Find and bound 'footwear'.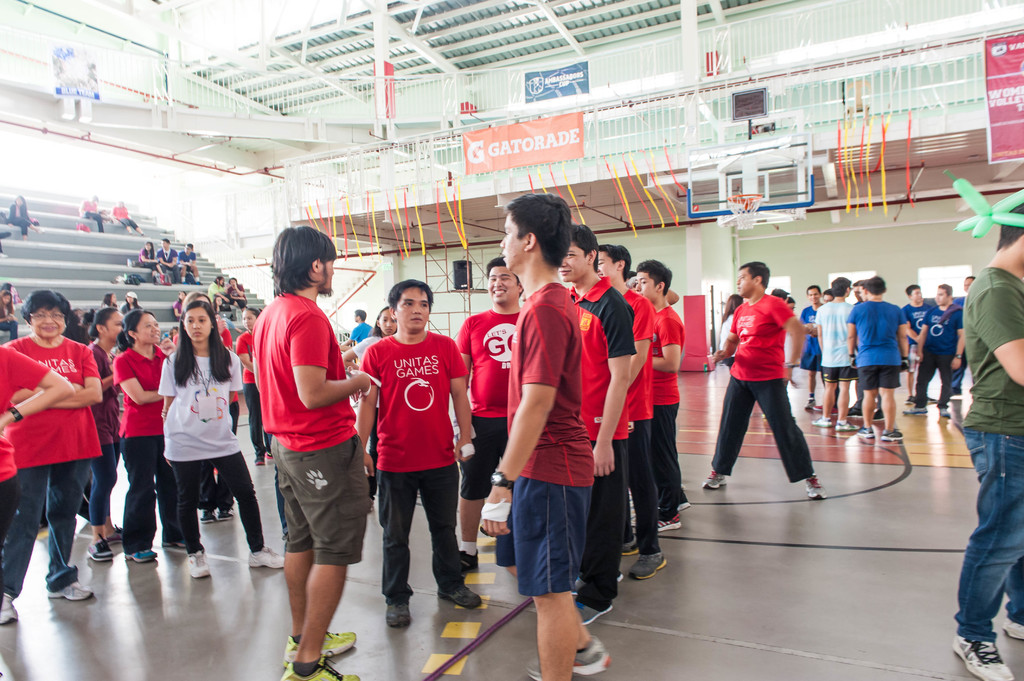
Bound: (x1=851, y1=422, x2=877, y2=435).
